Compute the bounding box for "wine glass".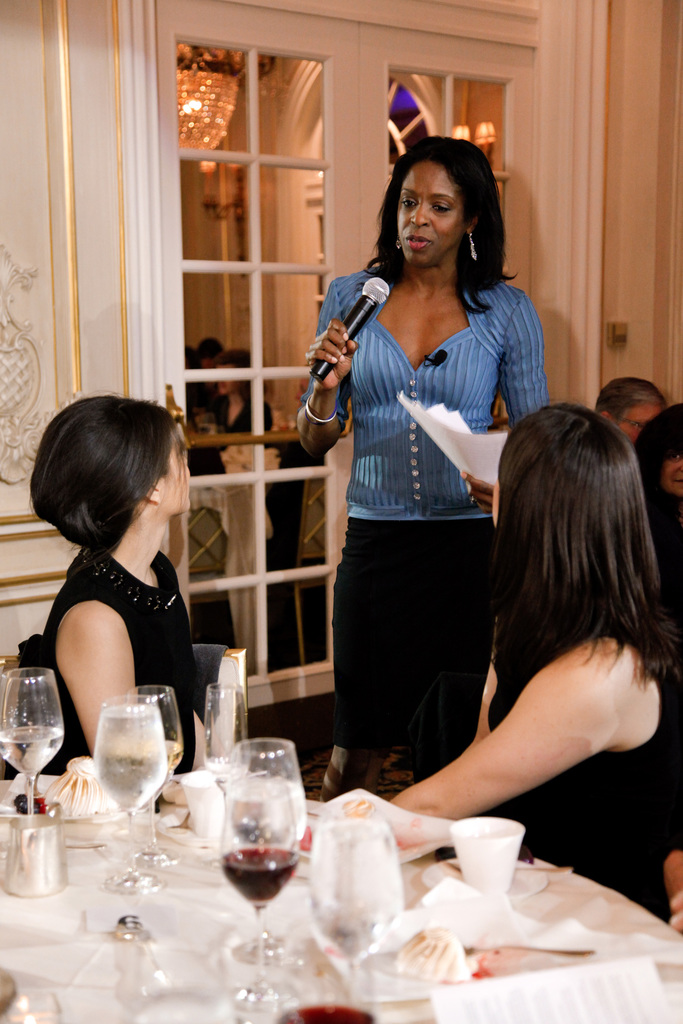
bbox=(229, 741, 304, 968).
